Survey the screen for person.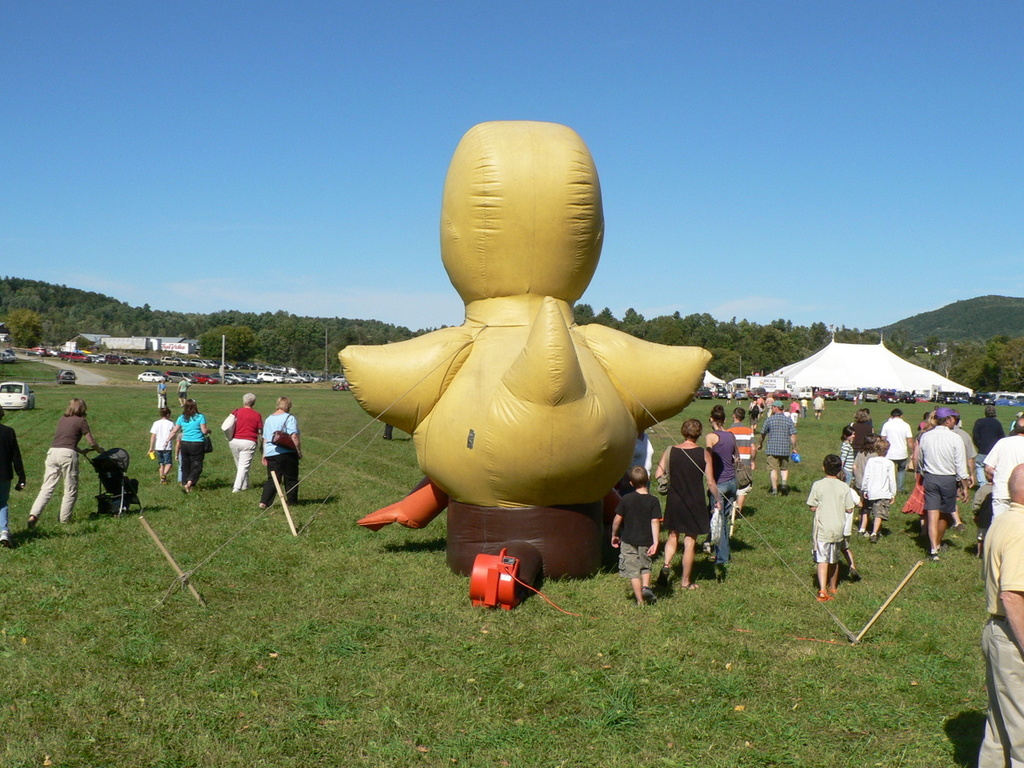
Survey found: rect(805, 453, 855, 595).
